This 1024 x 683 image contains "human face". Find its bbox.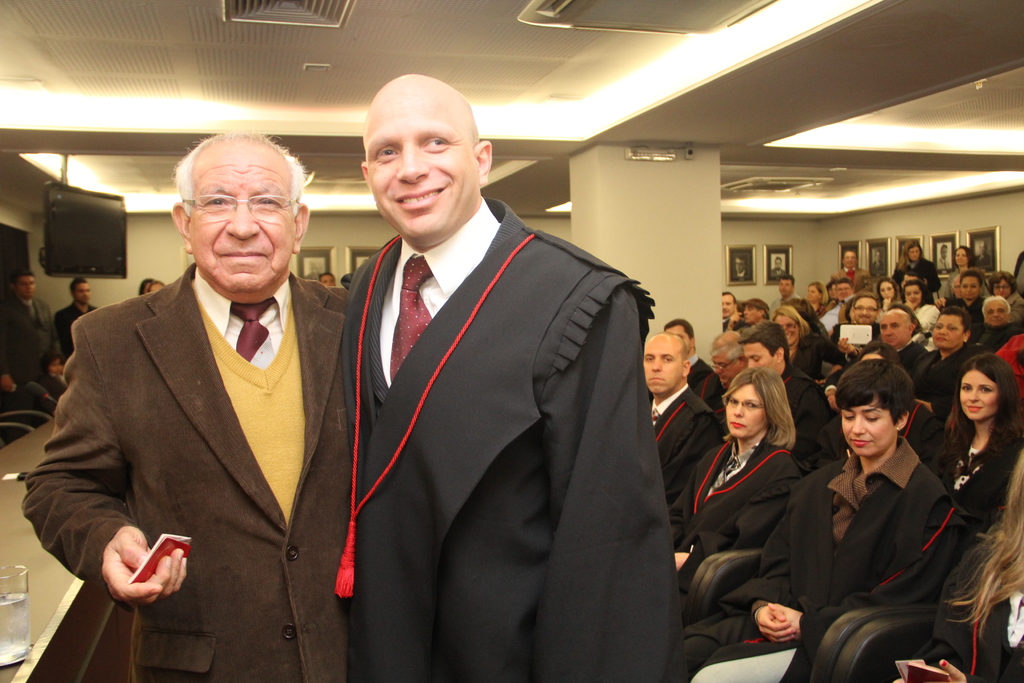
locate(876, 251, 881, 261).
